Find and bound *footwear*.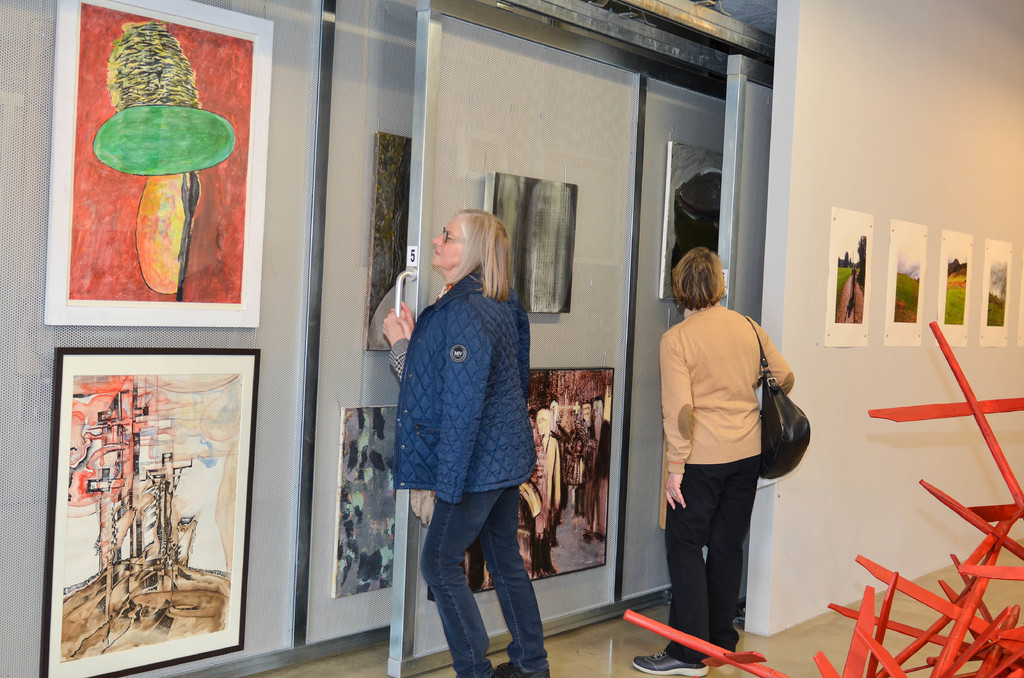
Bound: box(632, 643, 708, 673).
